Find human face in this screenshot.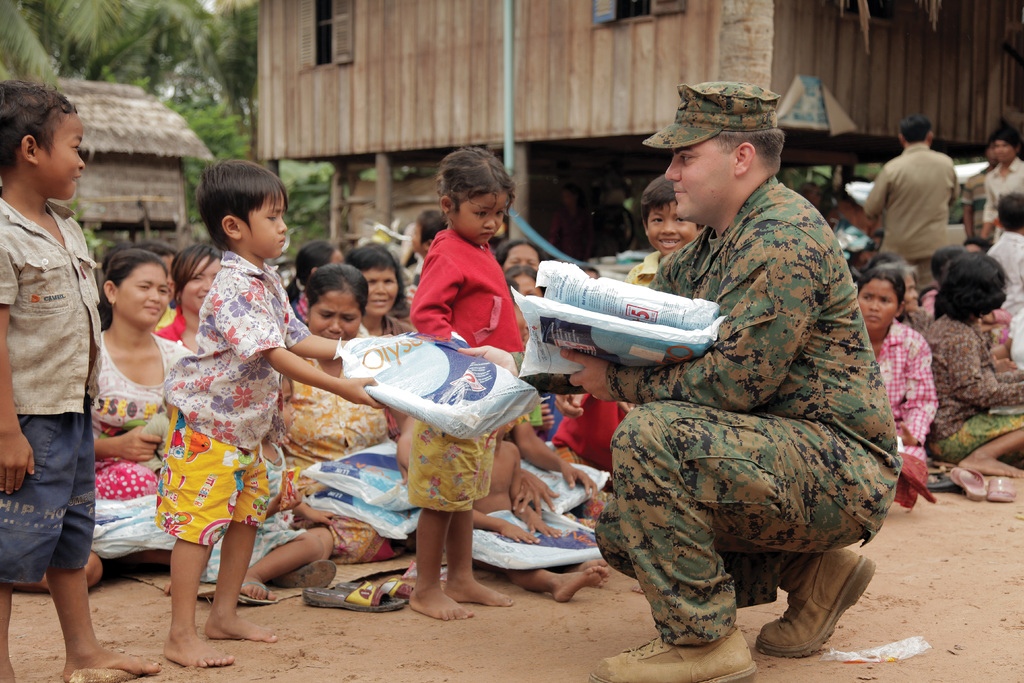
The bounding box for human face is bbox=[668, 139, 736, 217].
